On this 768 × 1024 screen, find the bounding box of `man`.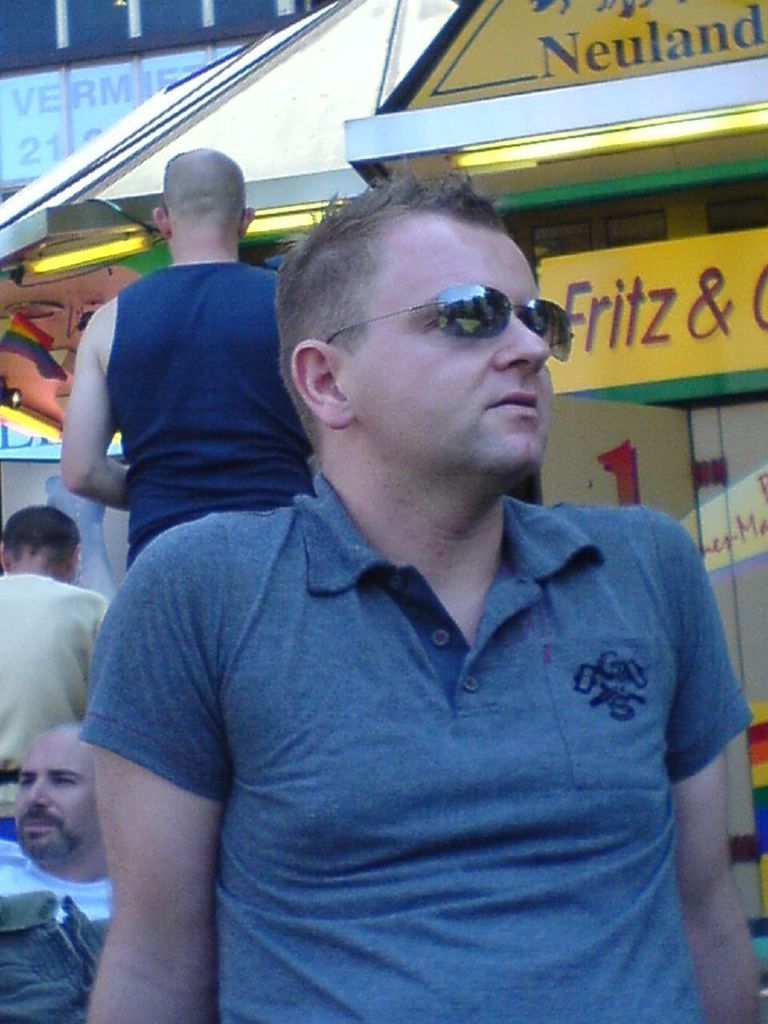
Bounding box: {"left": 79, "top": 140, "right": 738, "bottom": 1019}.
